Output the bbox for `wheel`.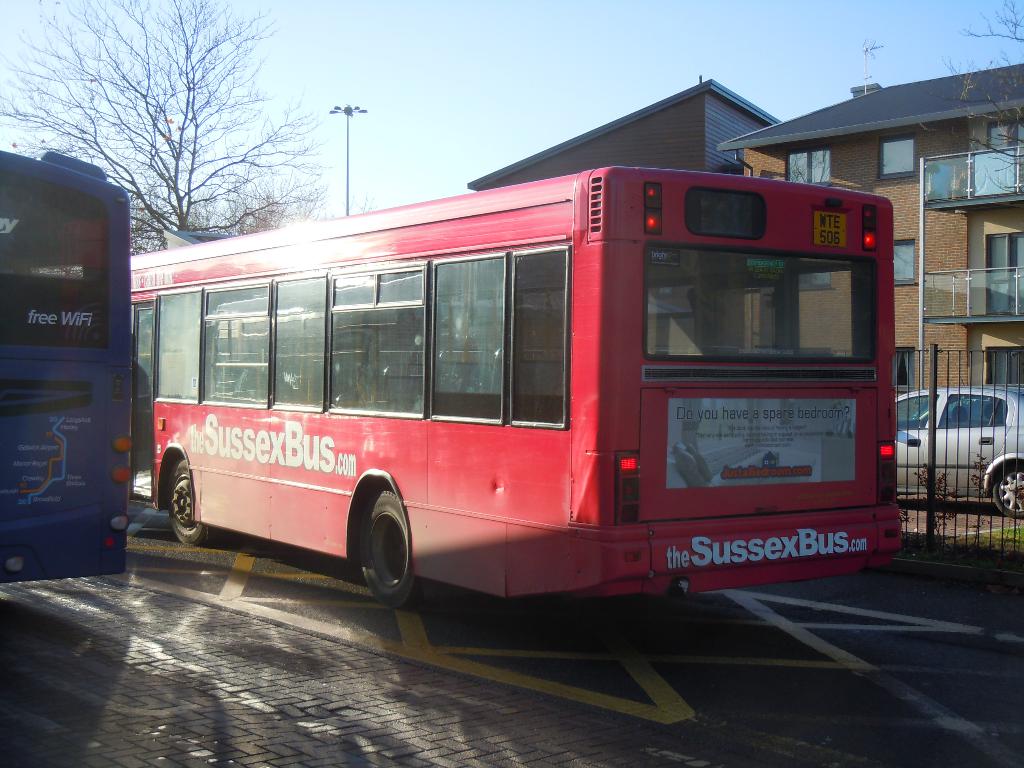
<bbox>359, 484, 419, 610</bbox>.
